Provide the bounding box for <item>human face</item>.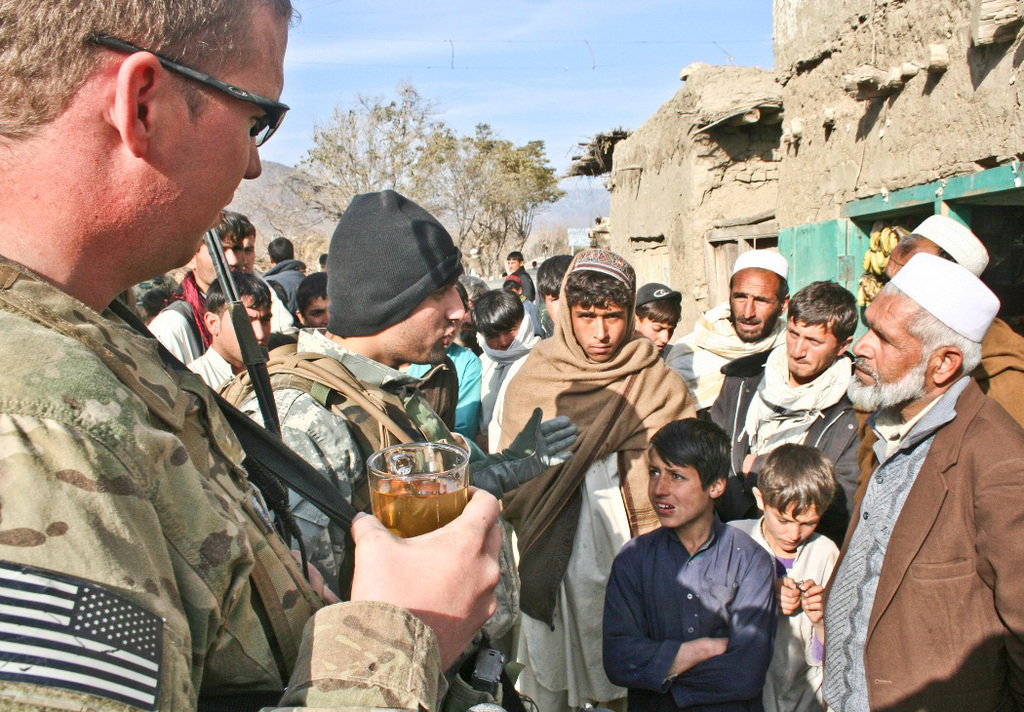
pyautogui.locateOnScreen(161, 26, 284, 268).
